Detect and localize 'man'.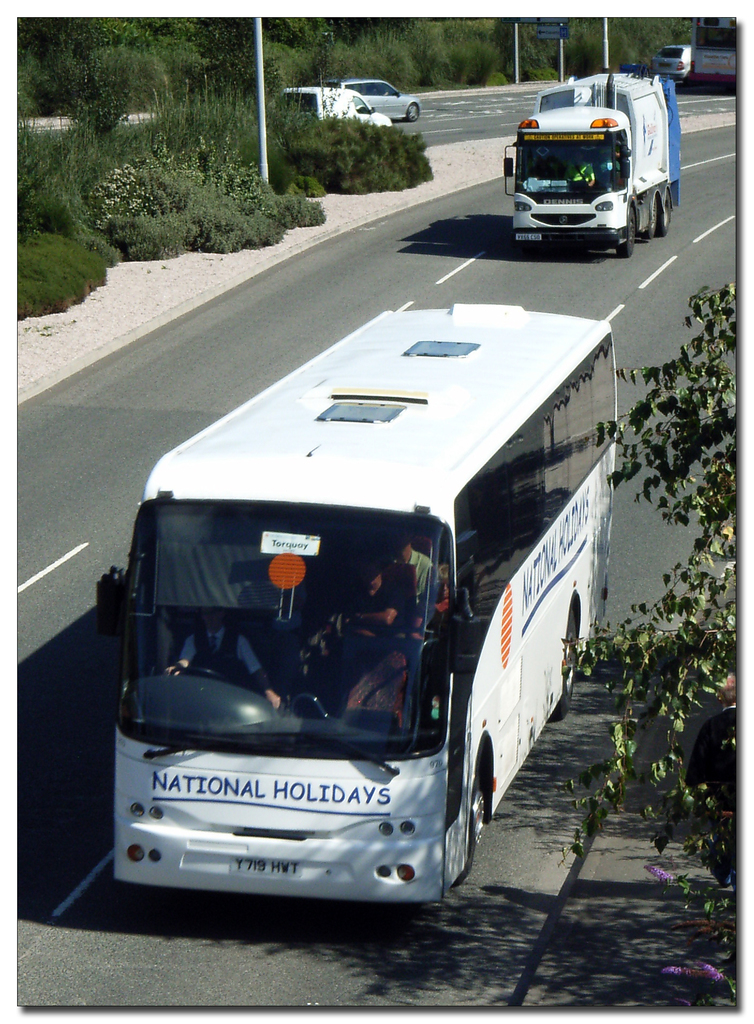
Localized at locate(338, 563, 397, 664).
